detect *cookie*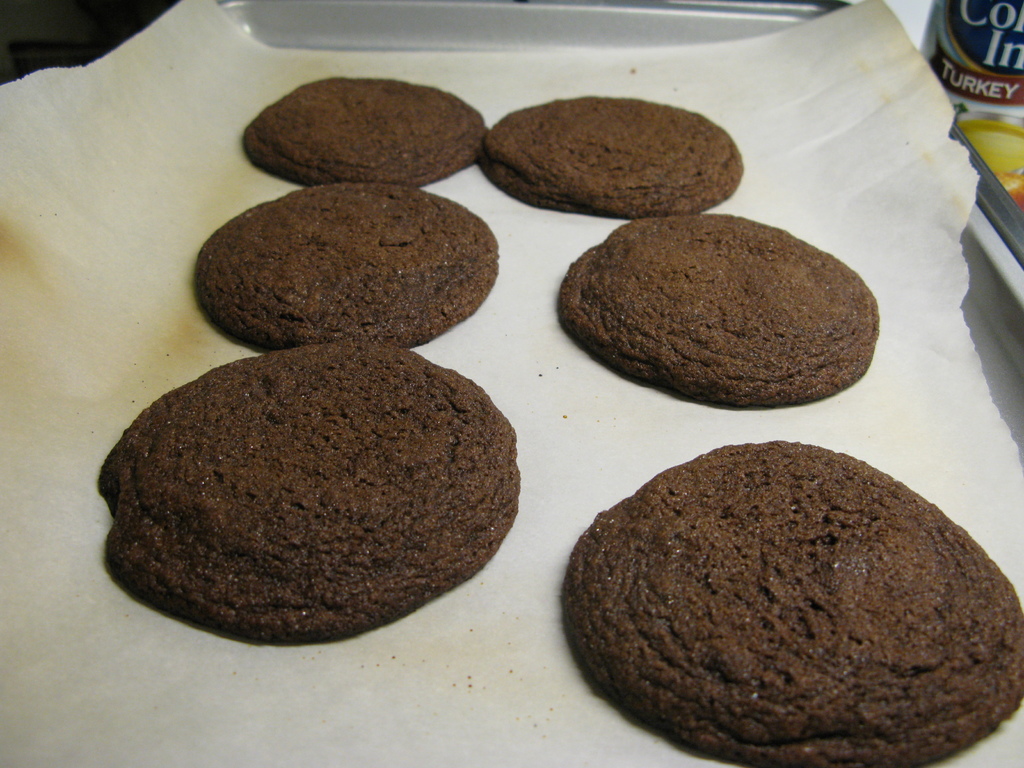
95:340:516:650
